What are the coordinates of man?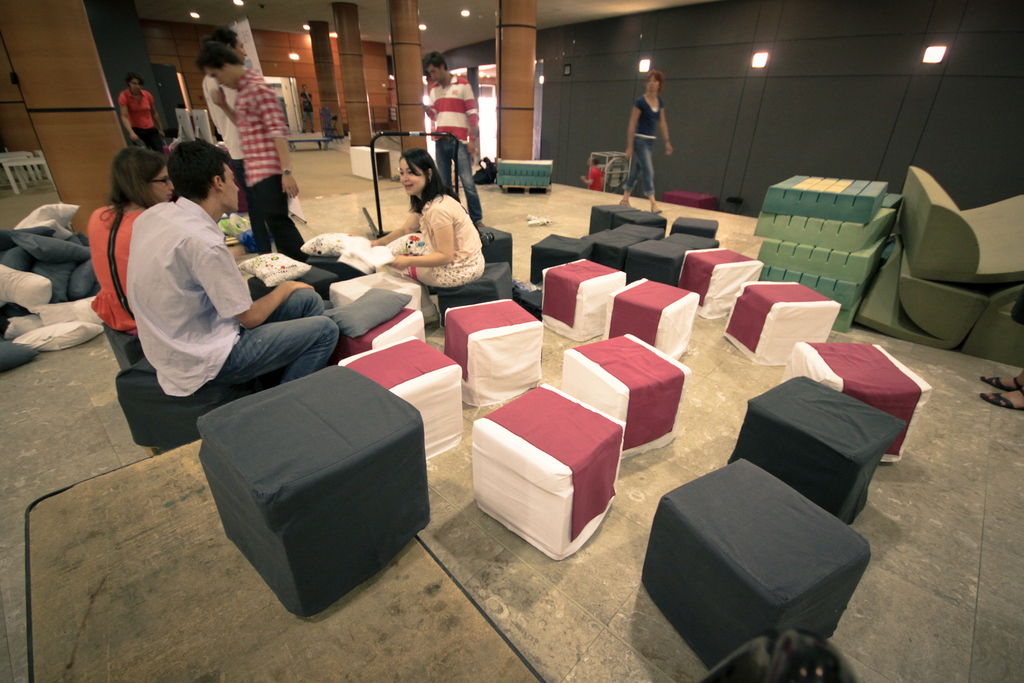
region(131, 142, 341, 414).
